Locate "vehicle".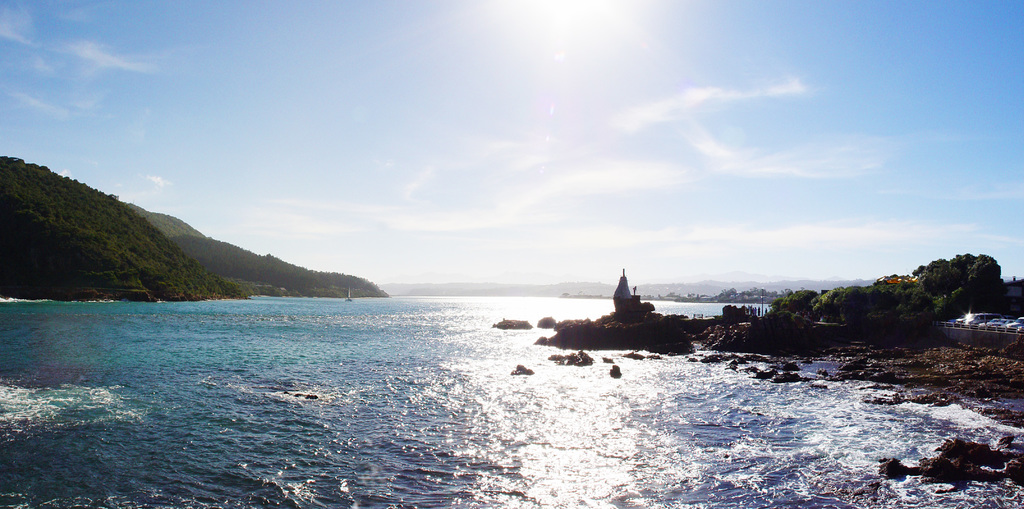
Bounding box: bbox=[344, 286, 353, 301].
